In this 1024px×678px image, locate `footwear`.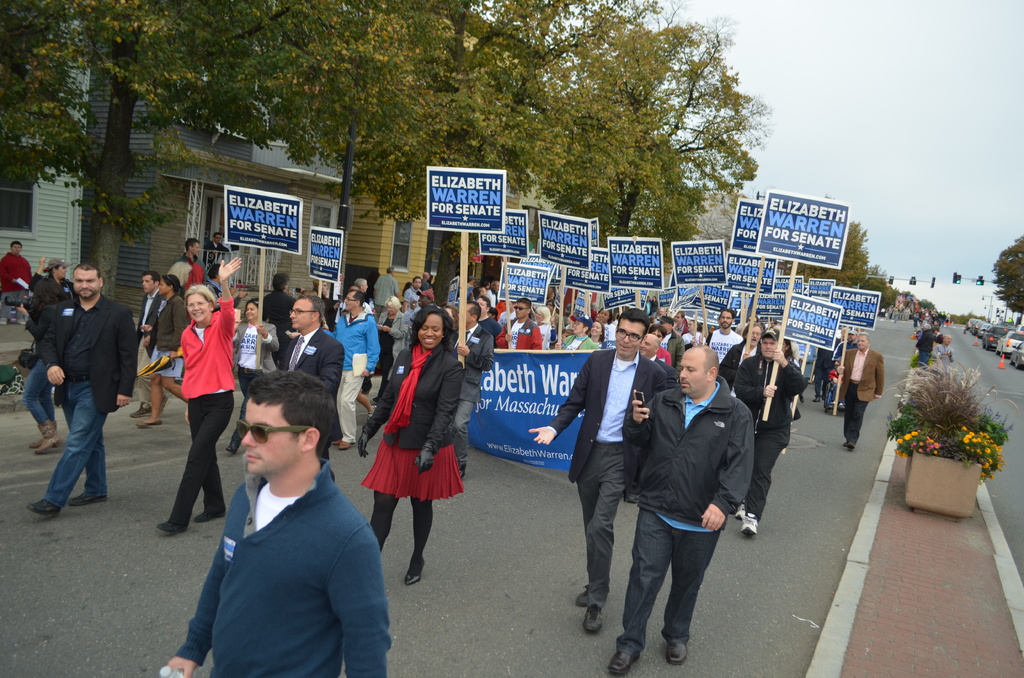
Bounding box: (x1=220, y1=451, x2=234, y2=461).
